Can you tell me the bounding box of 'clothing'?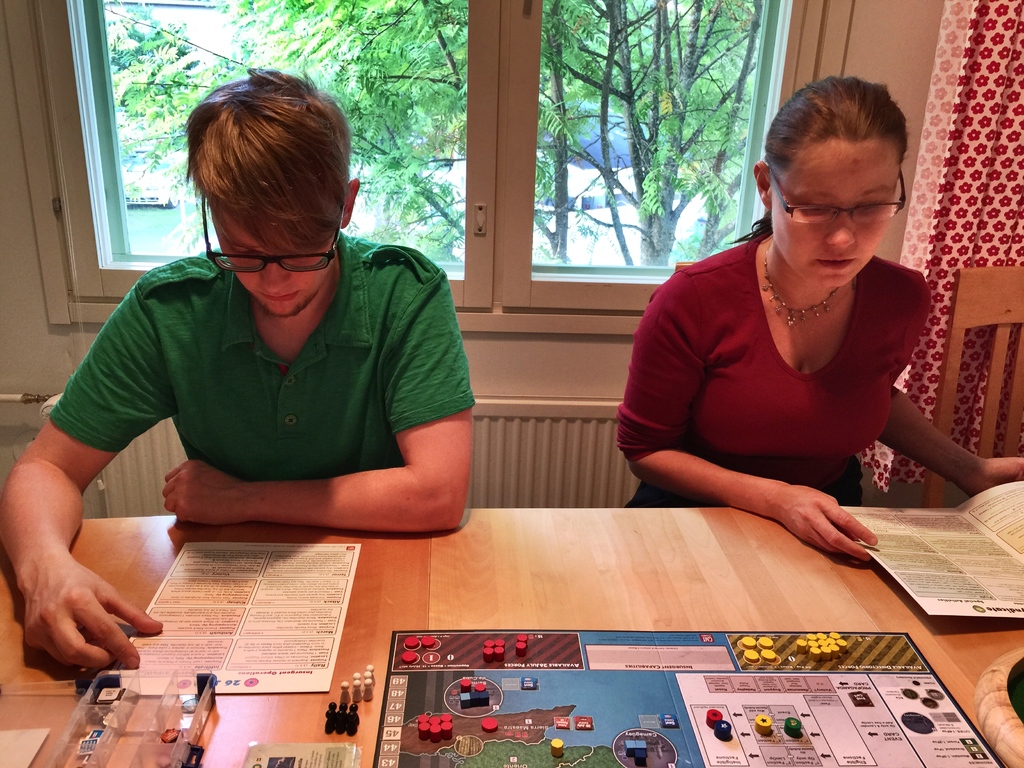
(left=611, top=226, right=934, bottom=509).
